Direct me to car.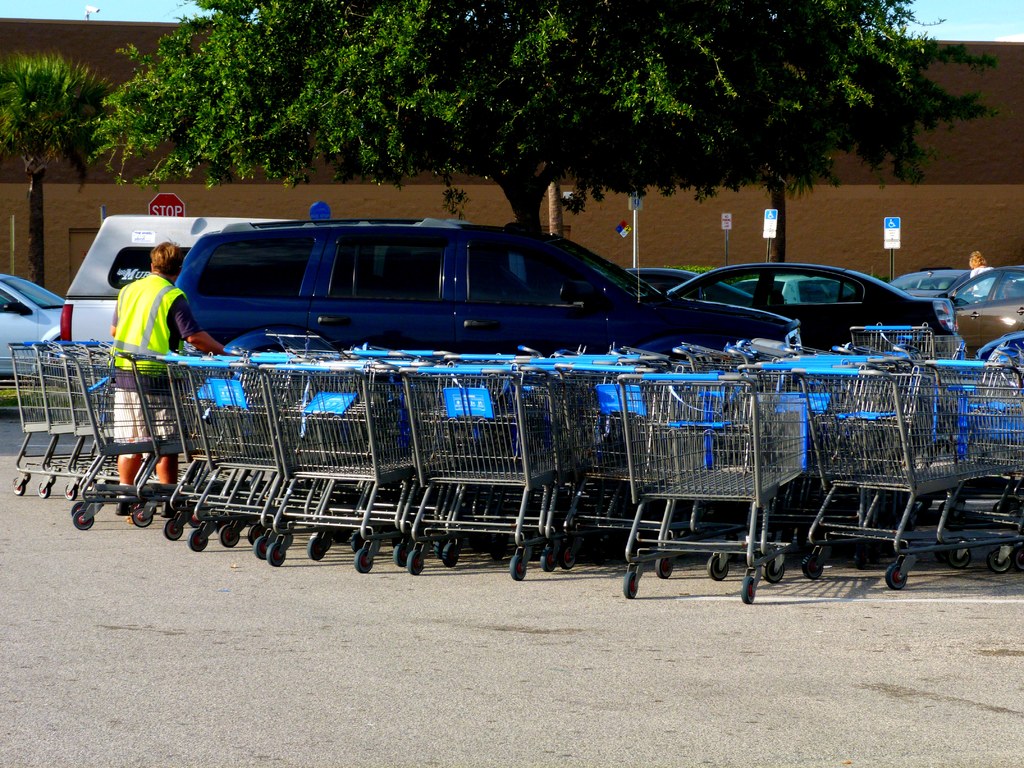
Direction: locate(937, 267, 1023, 358).
